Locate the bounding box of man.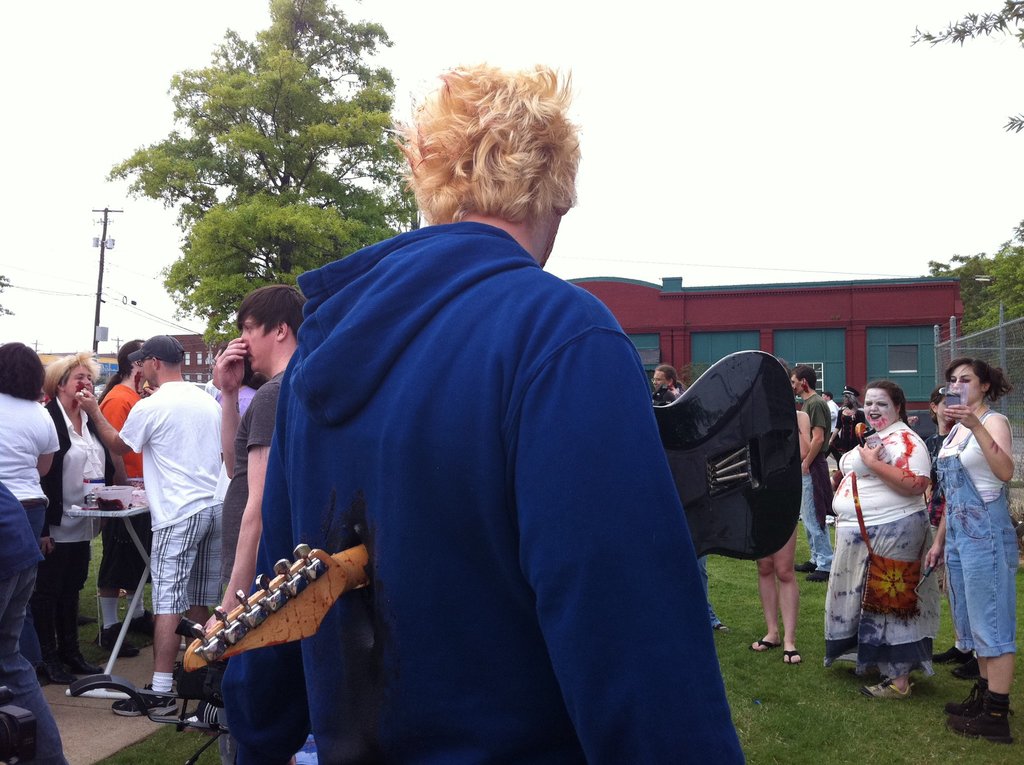
Bounding box: bbox(221, 58, 748, 764).
